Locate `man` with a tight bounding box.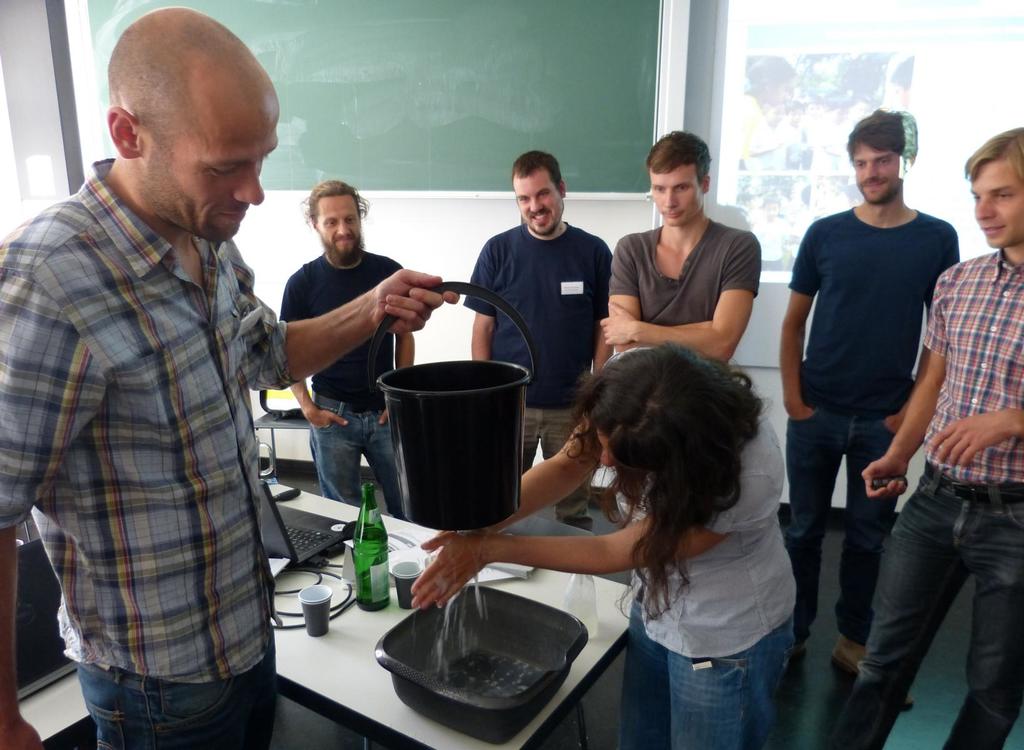
598/128/761/369.
